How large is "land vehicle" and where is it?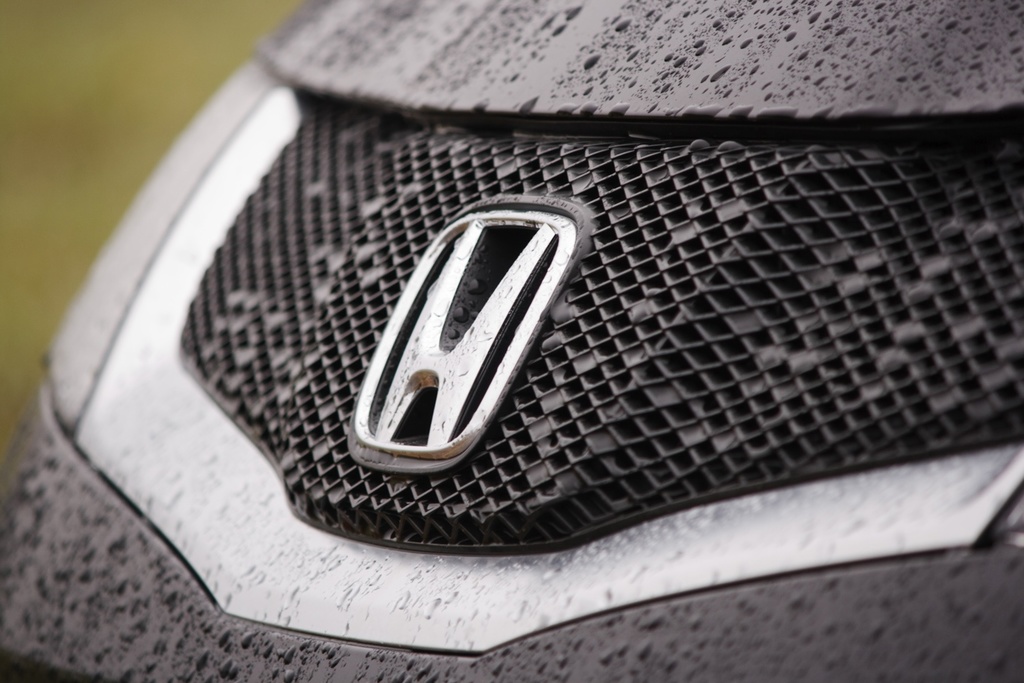
Bounding box: (159, 20, 1023, 619).
